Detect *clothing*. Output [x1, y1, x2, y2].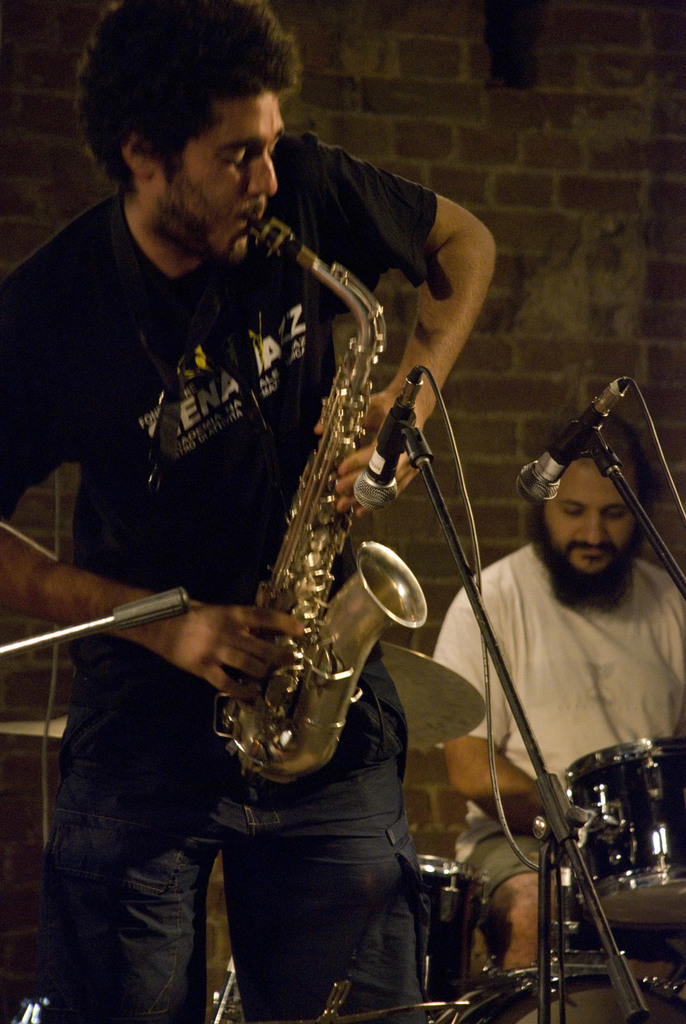
[441, 406, 685, 920].
